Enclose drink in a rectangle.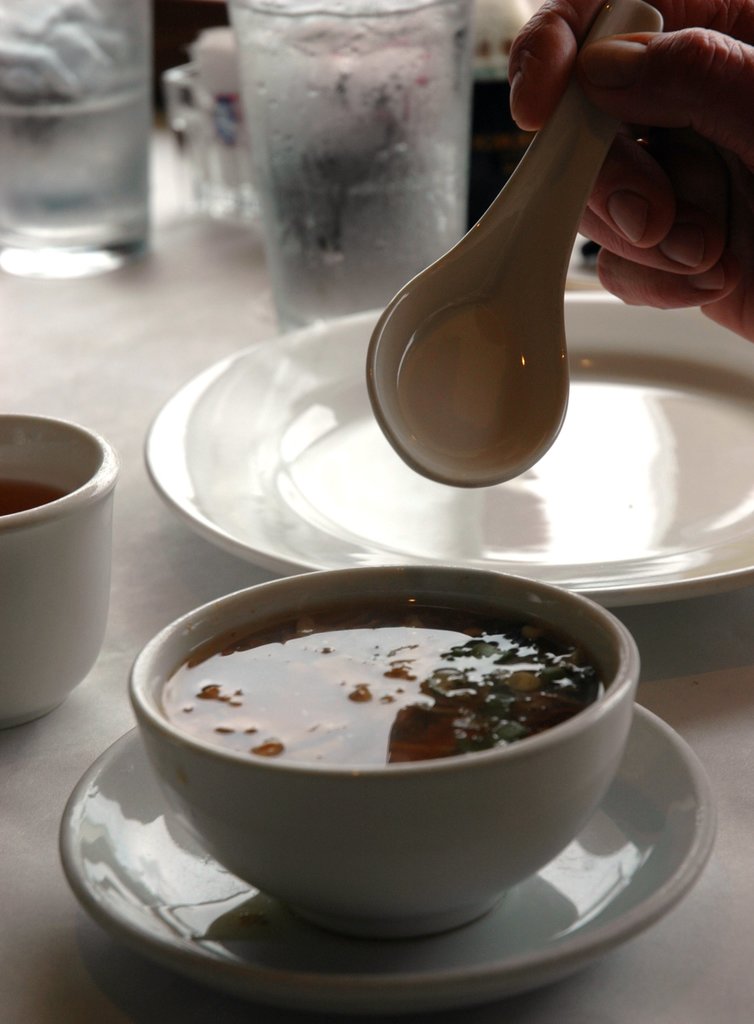
[x1=0, y1=0, x2=157, y2=276].
